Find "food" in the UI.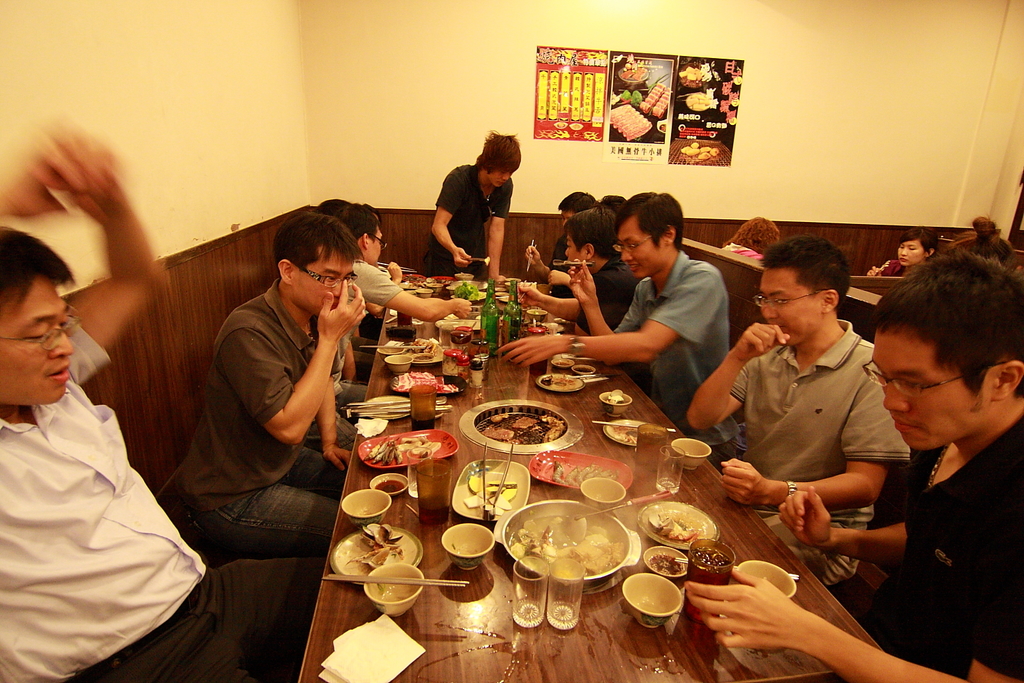
UI element at 646:512:700:544.
